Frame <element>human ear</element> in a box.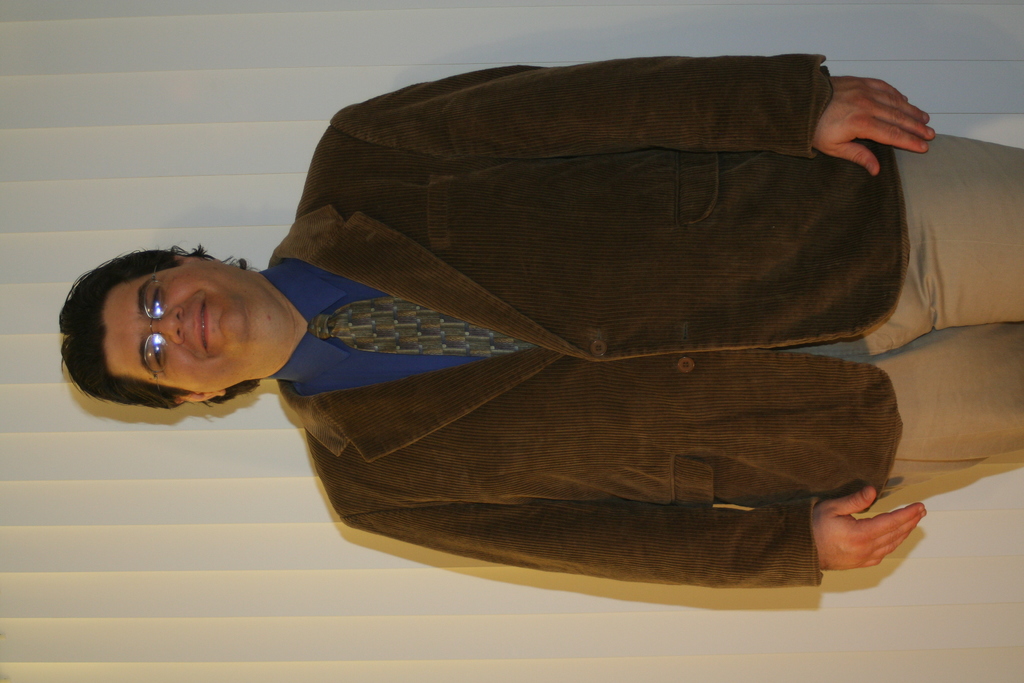
crop(173, 391, 225, 404).
